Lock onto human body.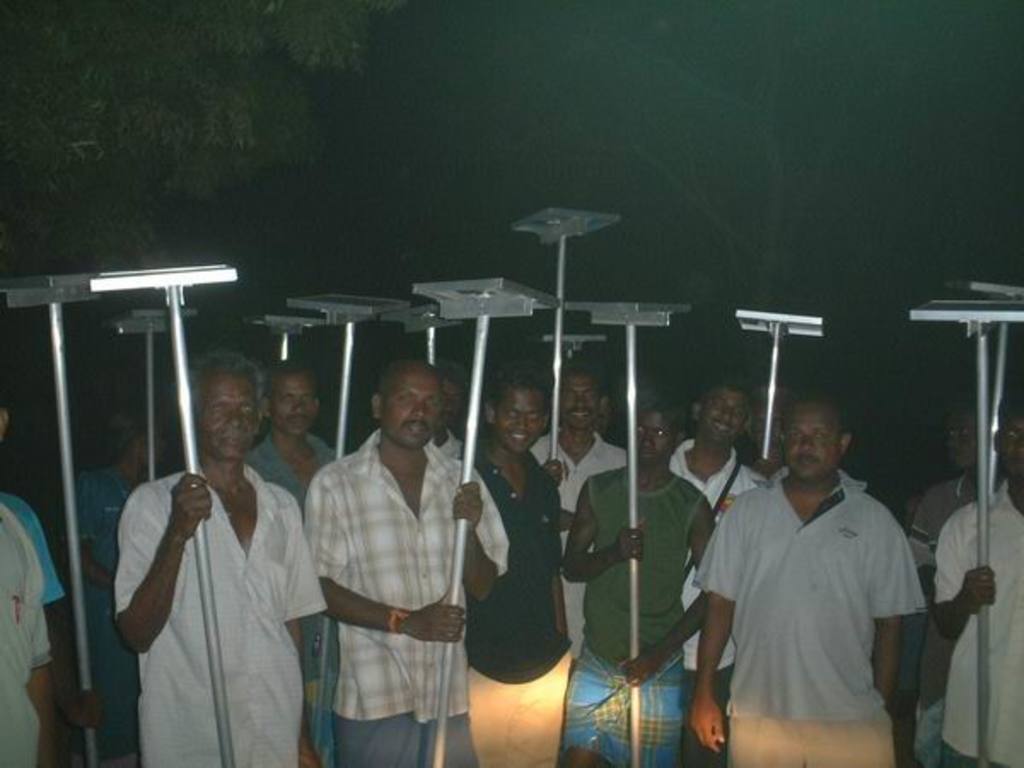
Locked: (669, 437, 773, 766).
